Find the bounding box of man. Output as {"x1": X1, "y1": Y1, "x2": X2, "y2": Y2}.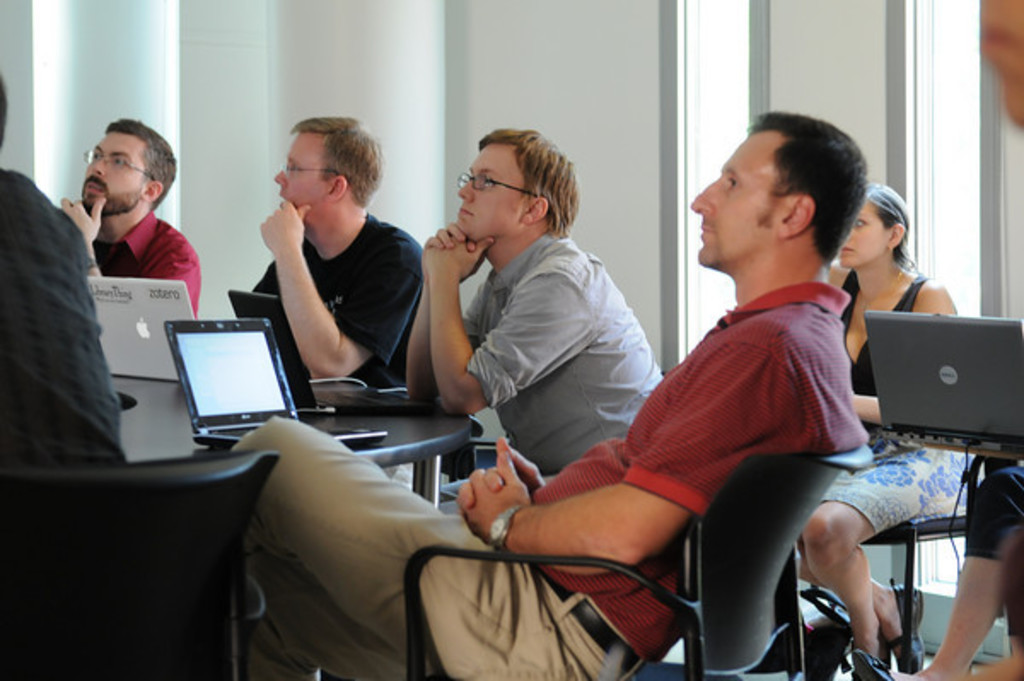
{"x1": 232, "y1": 109, "x2": 872, "y2": 679}.
